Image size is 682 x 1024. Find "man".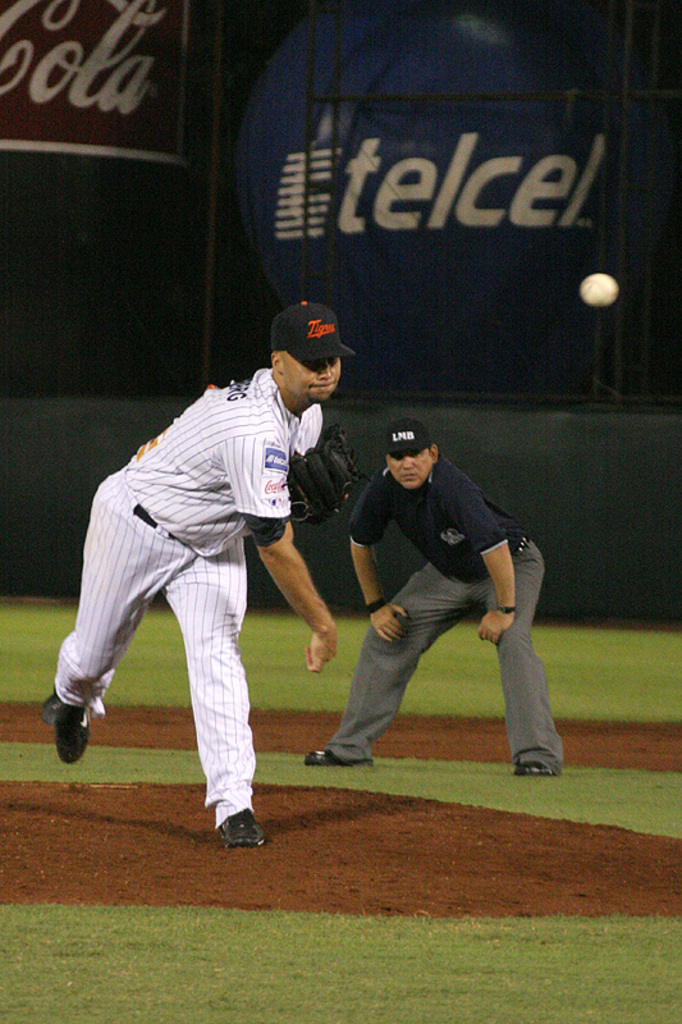
box(310, 412, 569, 781).
